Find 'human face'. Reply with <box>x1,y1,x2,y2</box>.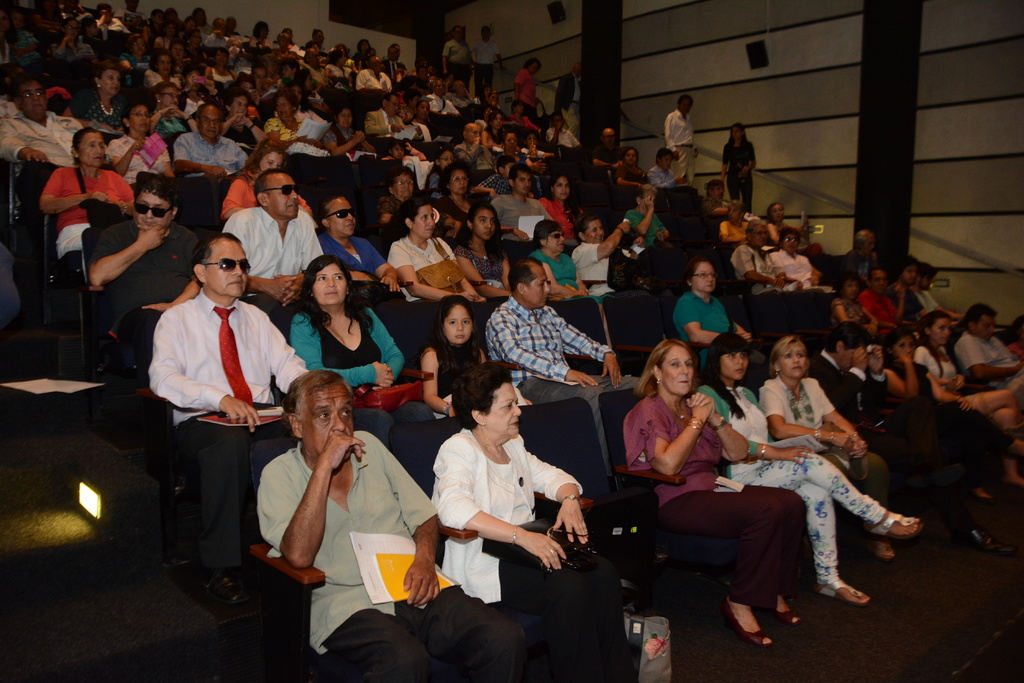
<box>842,351,858,369</box>.
